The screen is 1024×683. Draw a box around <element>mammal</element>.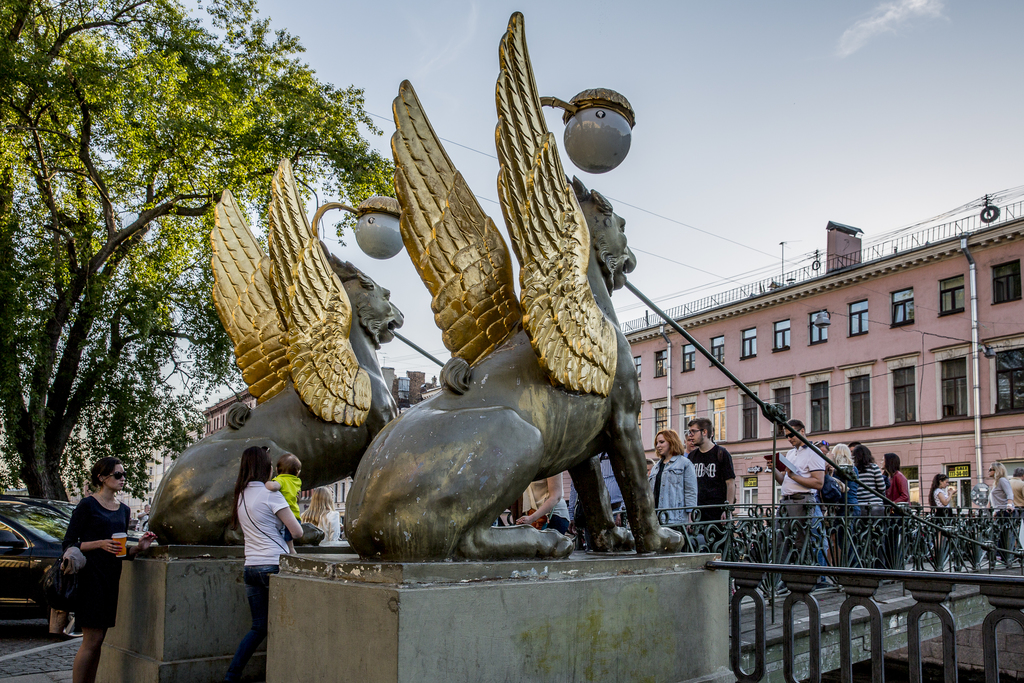
x1=232 y1=439 x2=307 y2=682.
